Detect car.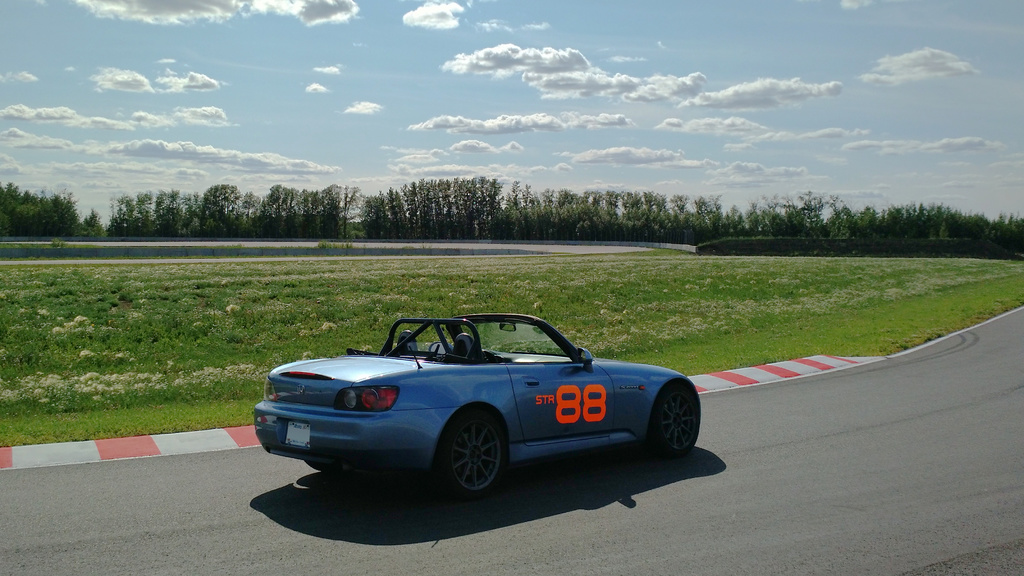
Detected at <bbox>257, 314, 701, 498</bbox>.
